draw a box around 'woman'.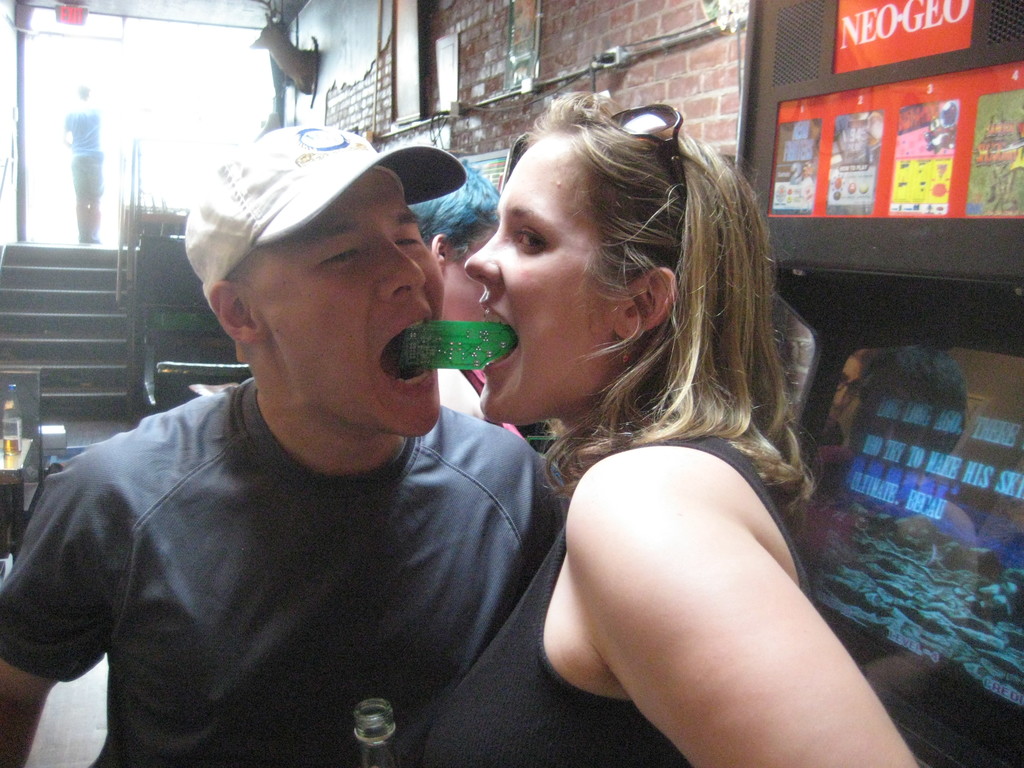
x1=441 y1=125 x2=940 y2=749.
